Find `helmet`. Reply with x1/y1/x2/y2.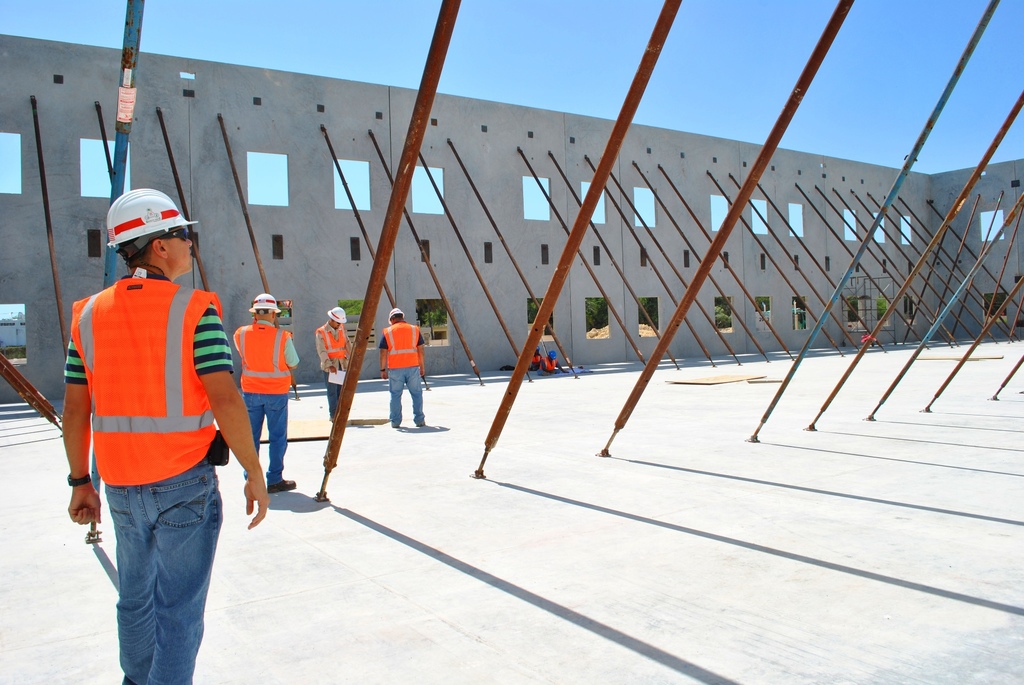
386/309/404/322.
